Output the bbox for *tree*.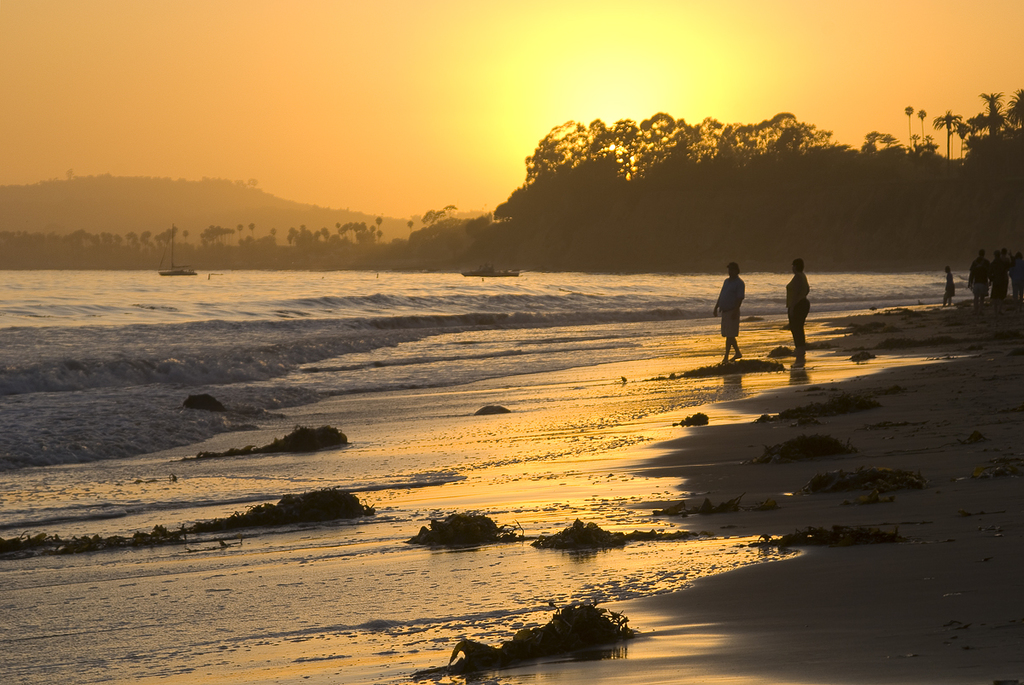
l=906, t=105, r=914, b=142.
